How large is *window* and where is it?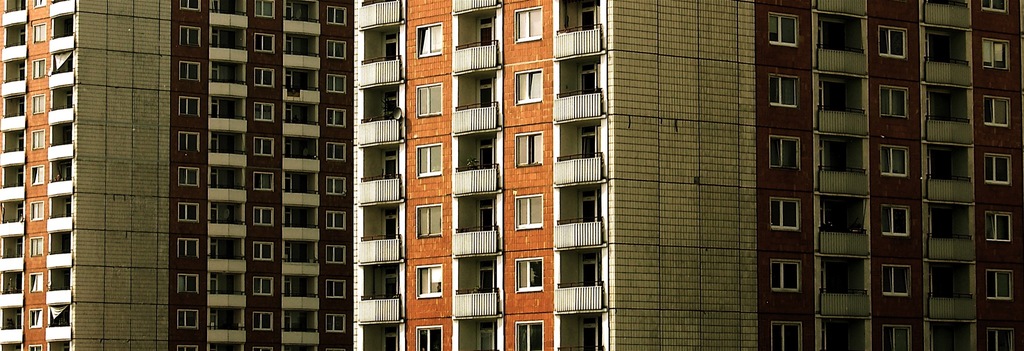
Bounding box: {"x1": 413, "y1": 82, "x2": 445, "y2": 121}.
